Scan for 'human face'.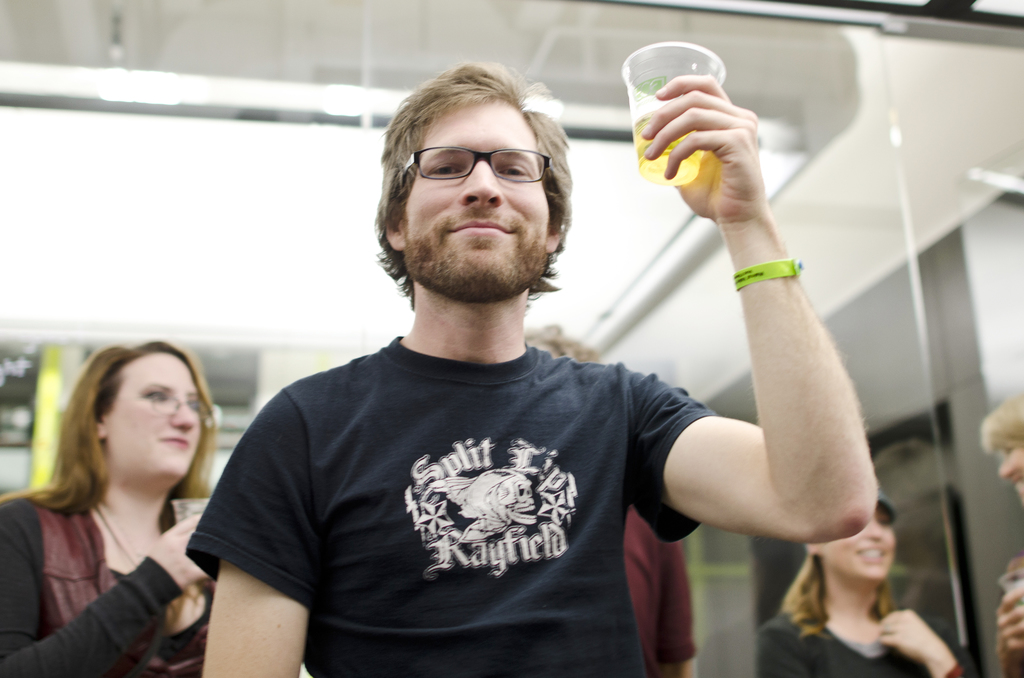
Scan result: [823,505,897,581].
